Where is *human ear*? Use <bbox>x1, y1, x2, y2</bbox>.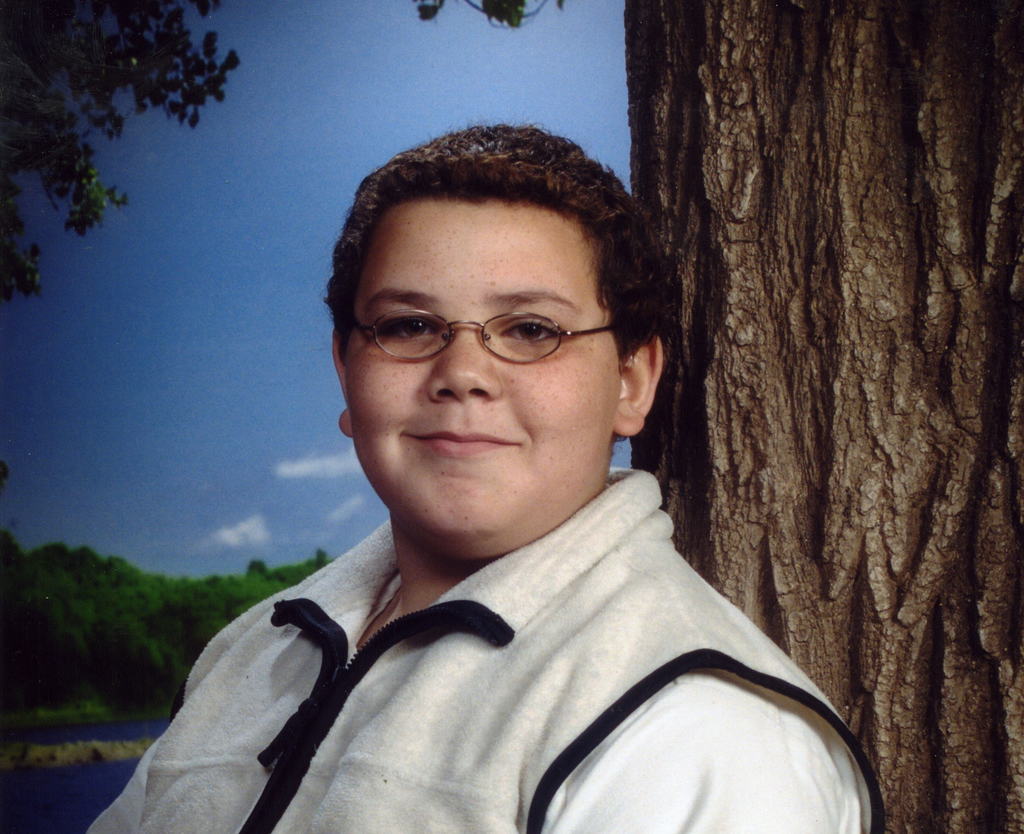
<bbox>330, 325, 354, 439</bbox>.
